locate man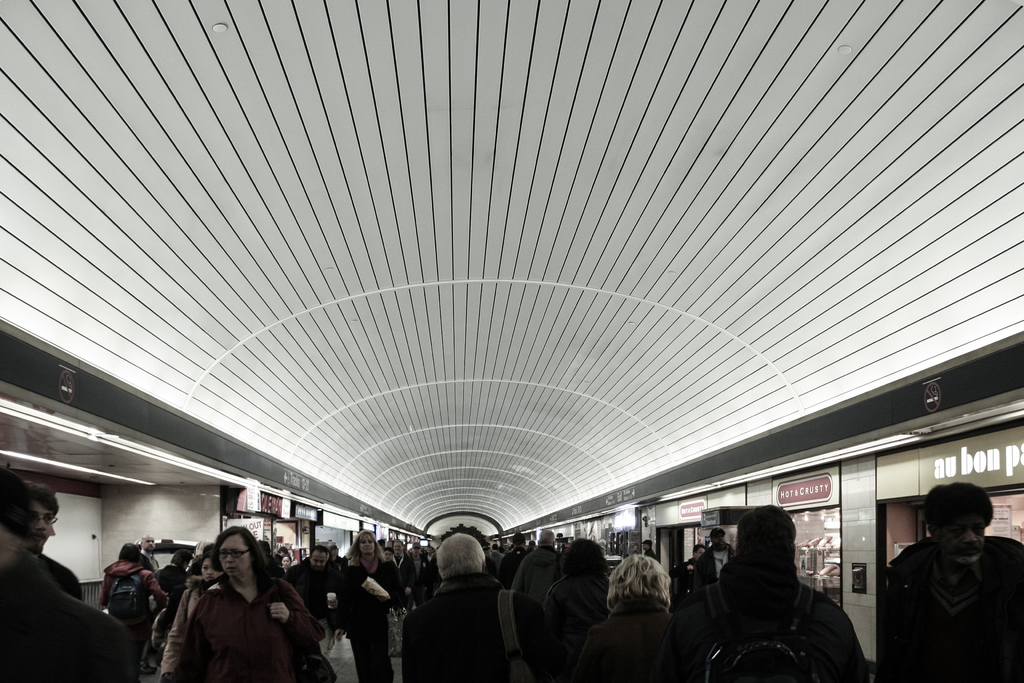
box(0, 465, 138, 682)
